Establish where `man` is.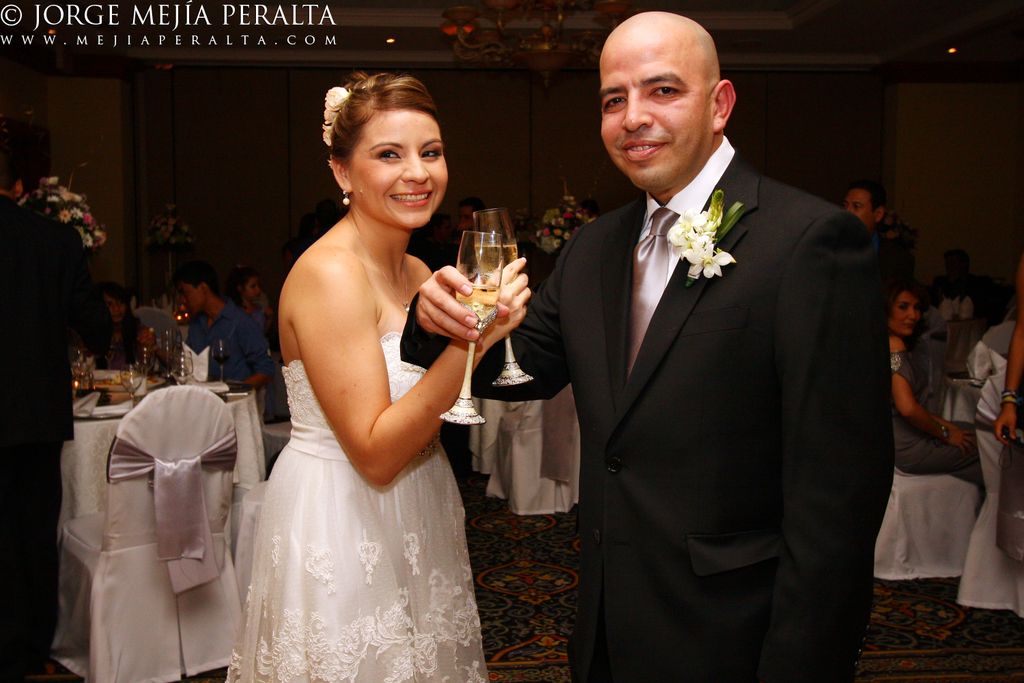
Established at x1=525, y1=17, x2=893, y2=656.
